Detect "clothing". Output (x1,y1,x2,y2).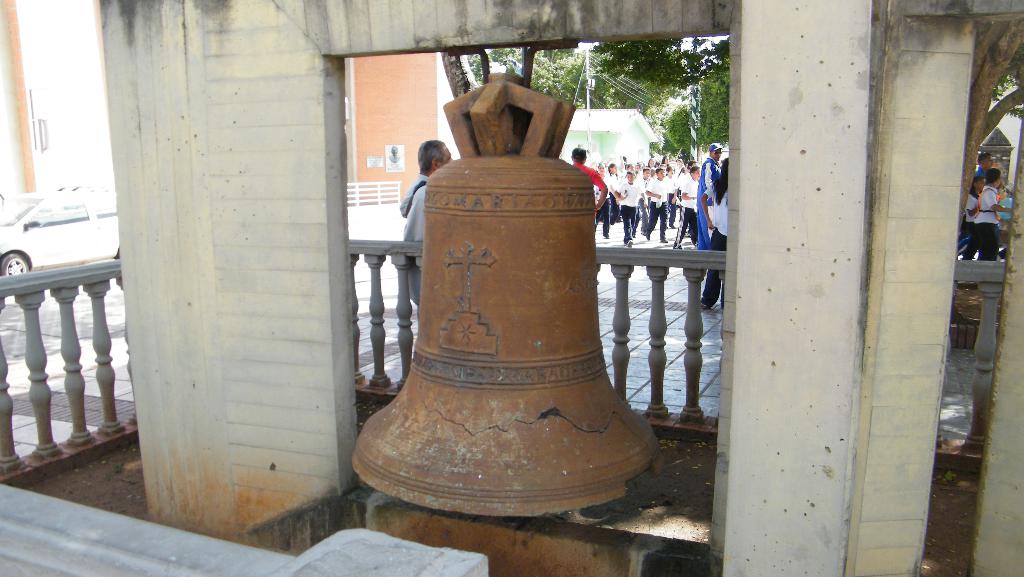
(399,172,429,307).
